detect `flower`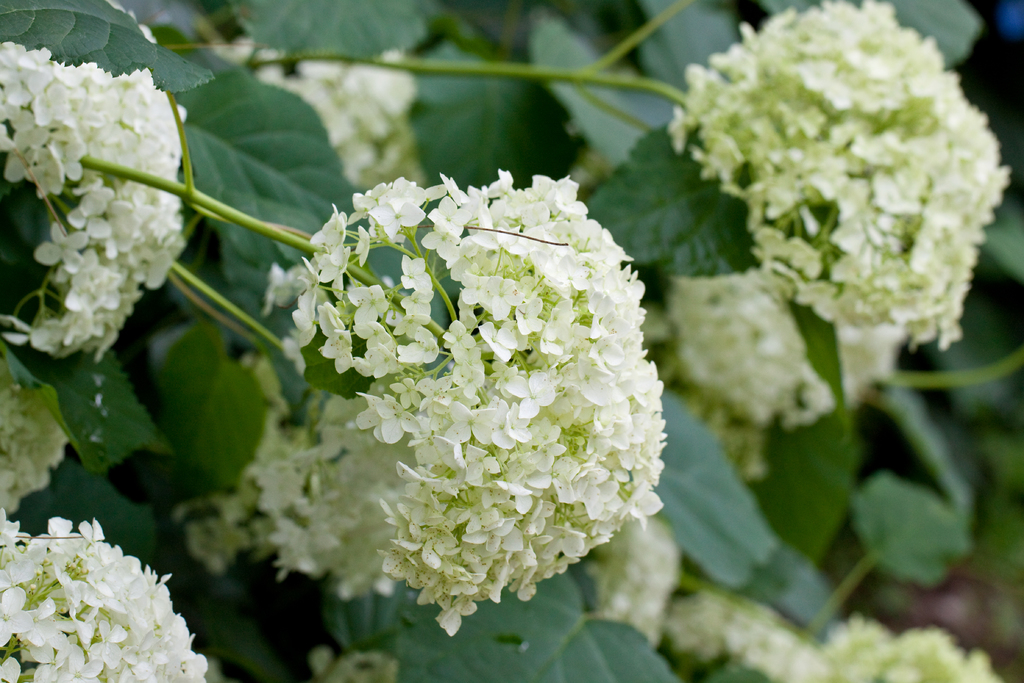
bbox=[671, 0, 1012, 353]
